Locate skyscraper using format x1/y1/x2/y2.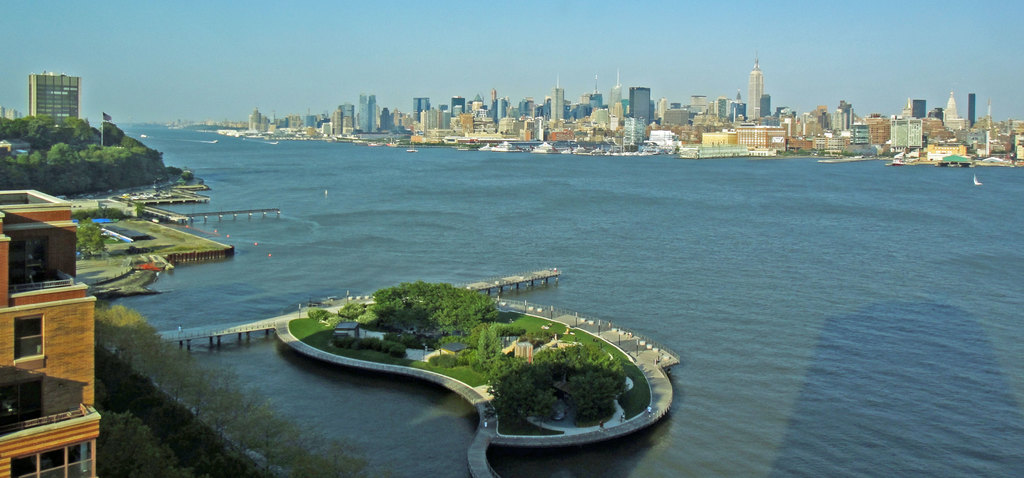
549/83/572/128.
